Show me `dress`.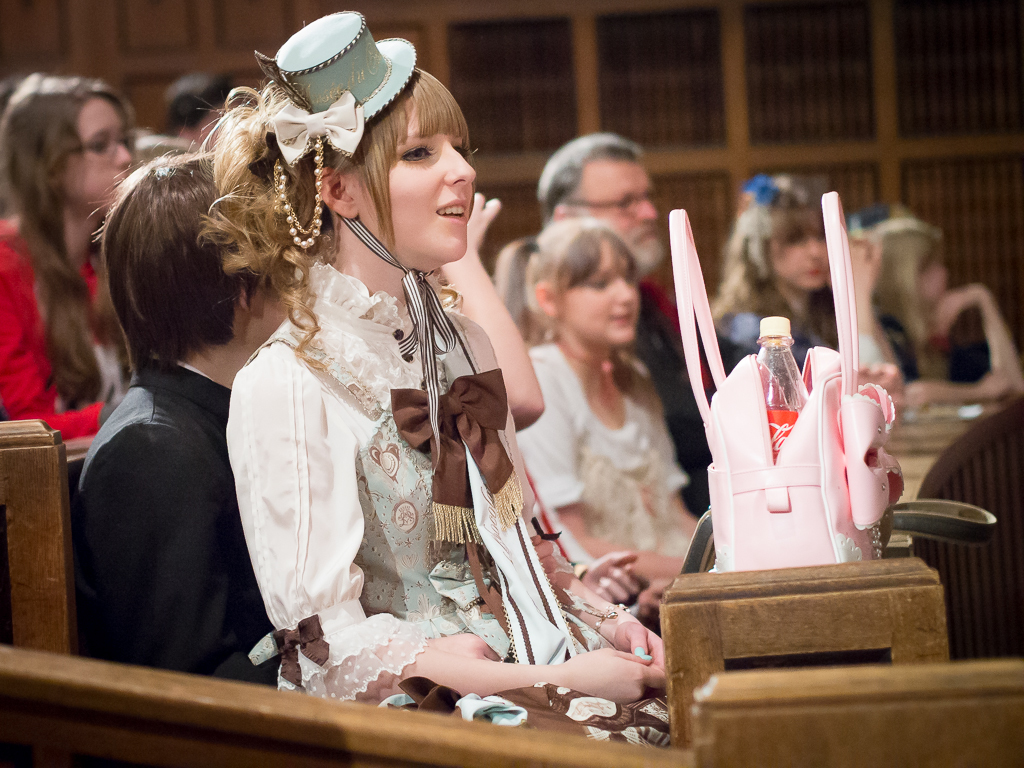
`dress` is here: (left=513, top=338, right=694, bottom=566).
